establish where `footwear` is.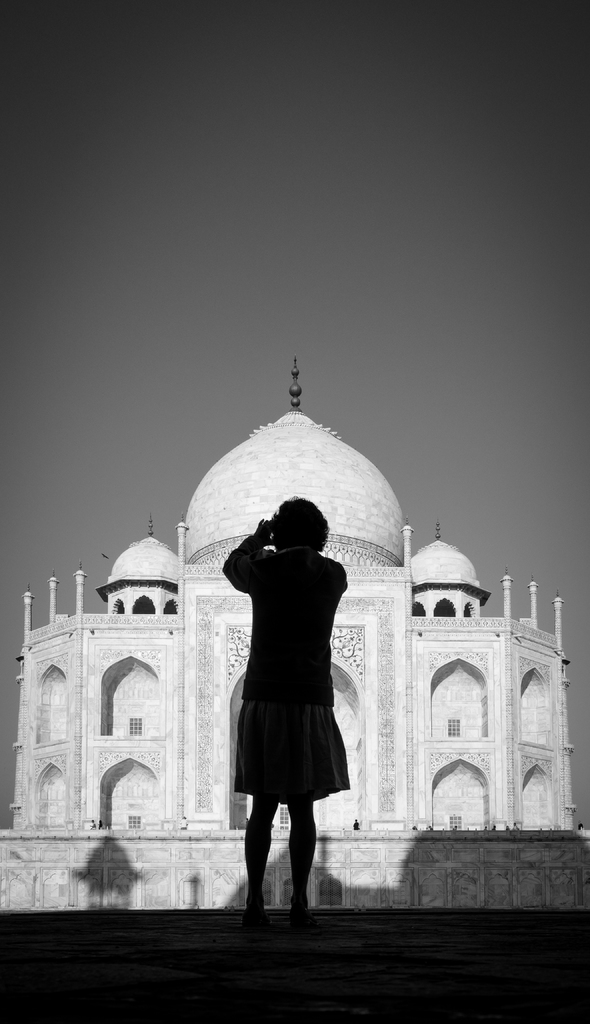
Established at crop(295, 889, 311, 917).
